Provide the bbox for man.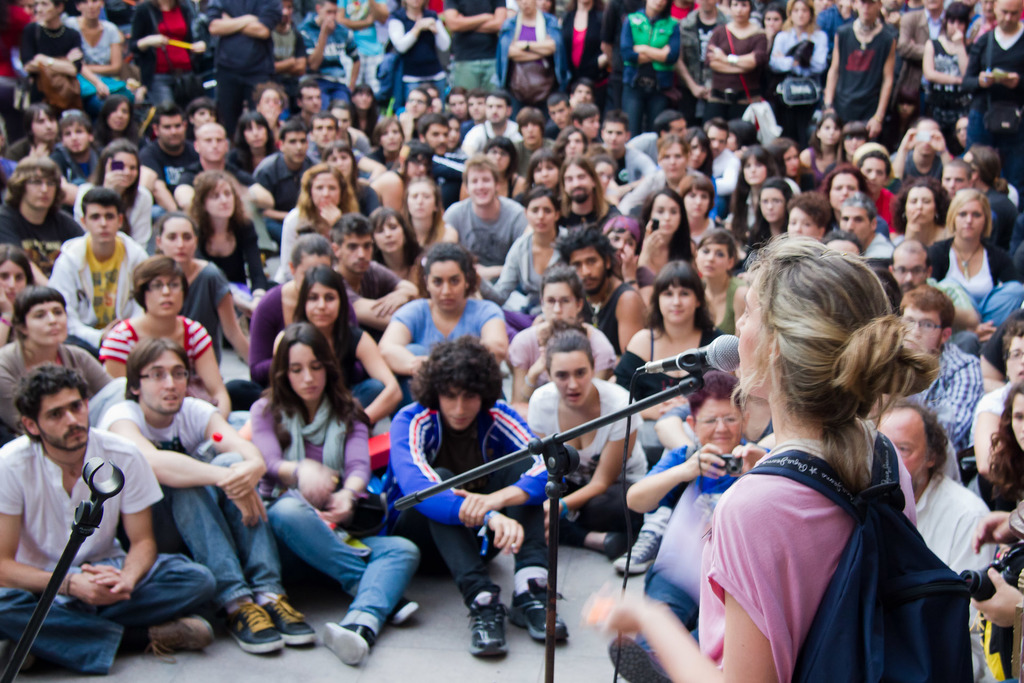
x1=256, y1=124, x2=324, y2=243.
